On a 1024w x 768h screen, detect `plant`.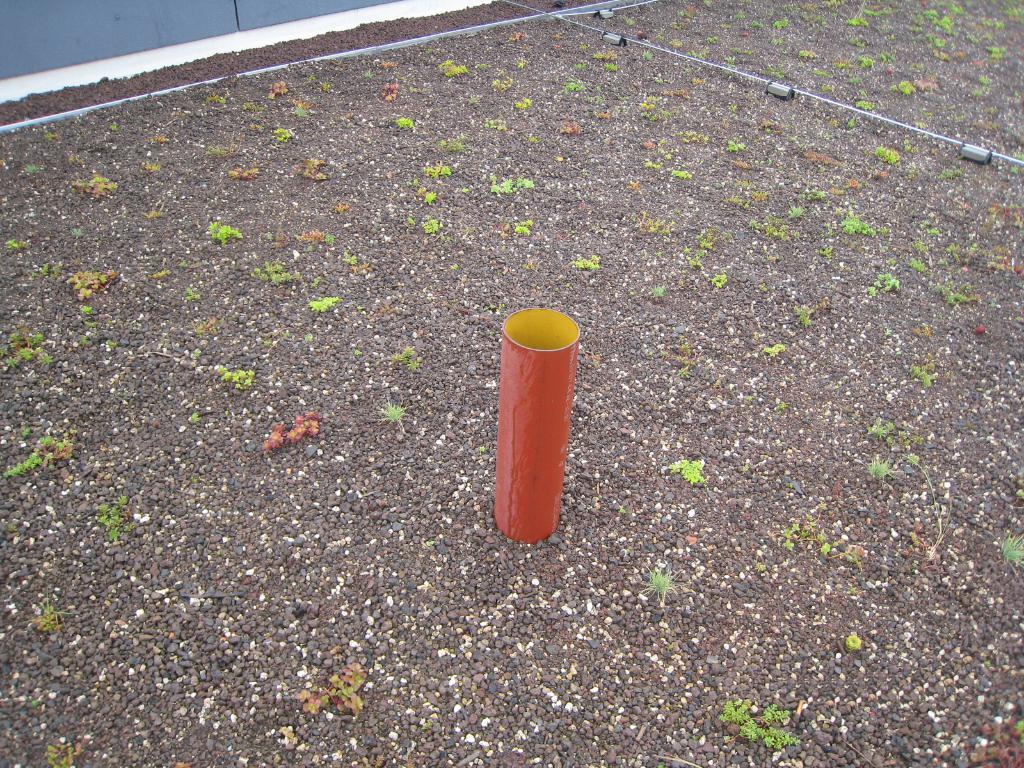
BBox(39, 129, 61, 145).
